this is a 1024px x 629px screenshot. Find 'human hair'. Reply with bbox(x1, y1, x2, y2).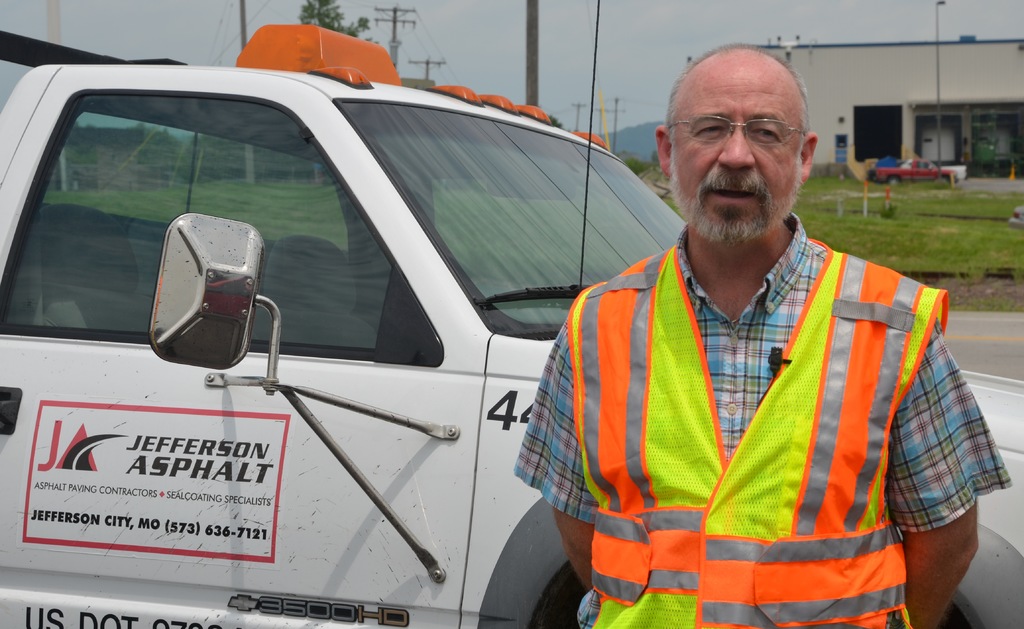
bbox(664, 40, 818, 135).
